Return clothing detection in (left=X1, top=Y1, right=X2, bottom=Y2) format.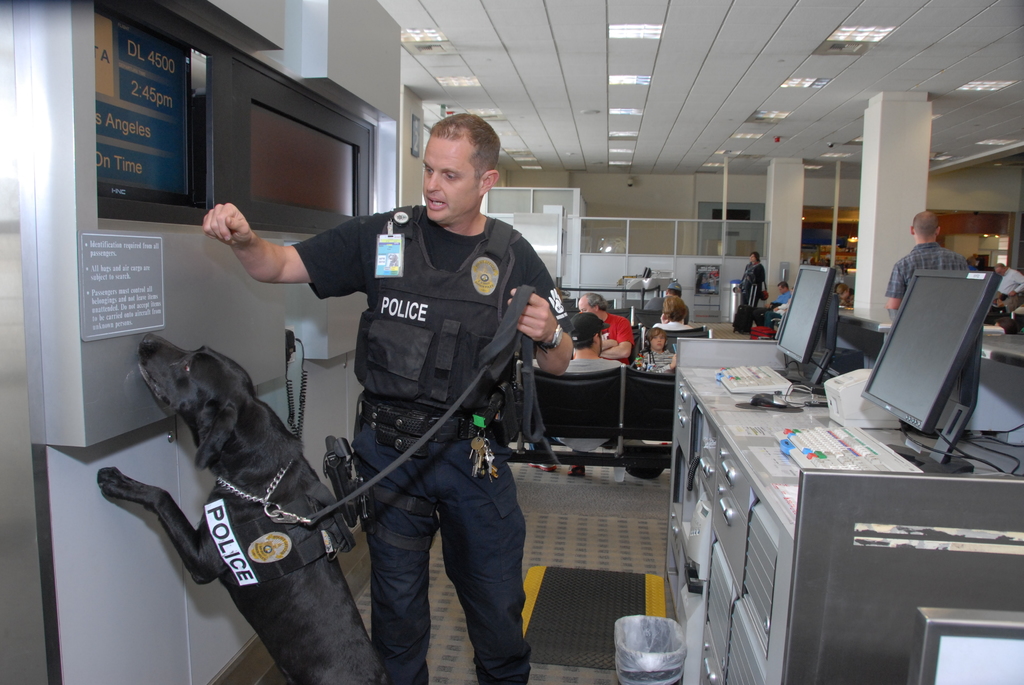
(left=753, top=287, right=794, bottom=326).
